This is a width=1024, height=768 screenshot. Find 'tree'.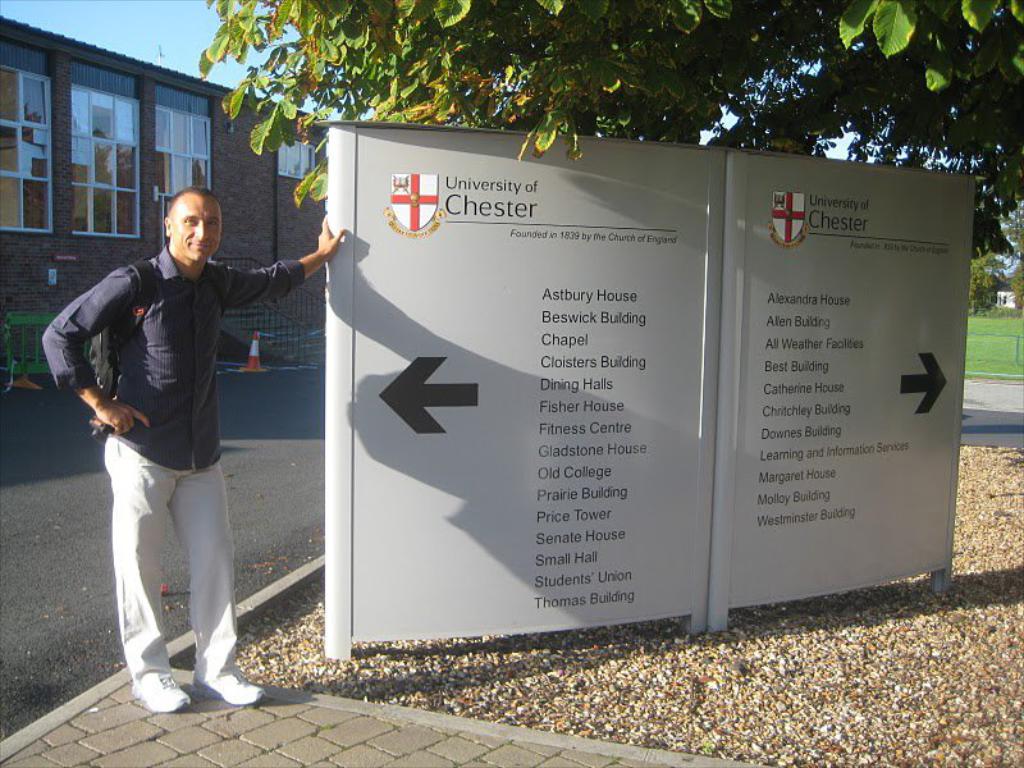
Bounding box: pyautogui.locateOnScreen(1010, 202, 1023, 306).
